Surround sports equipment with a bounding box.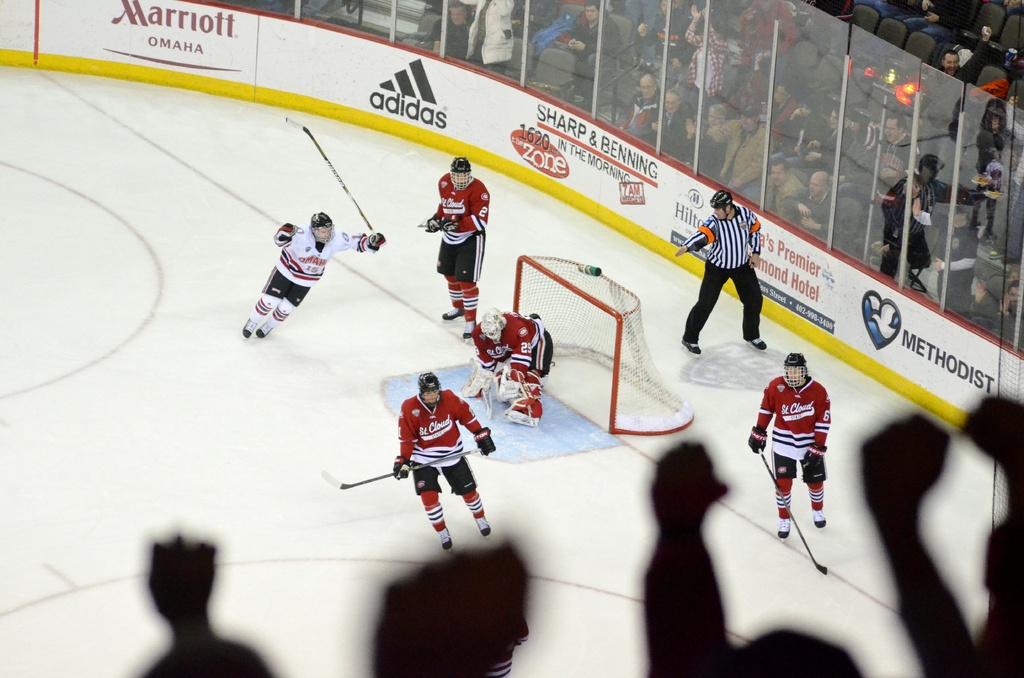
rect(495, 365, 523, 403).
